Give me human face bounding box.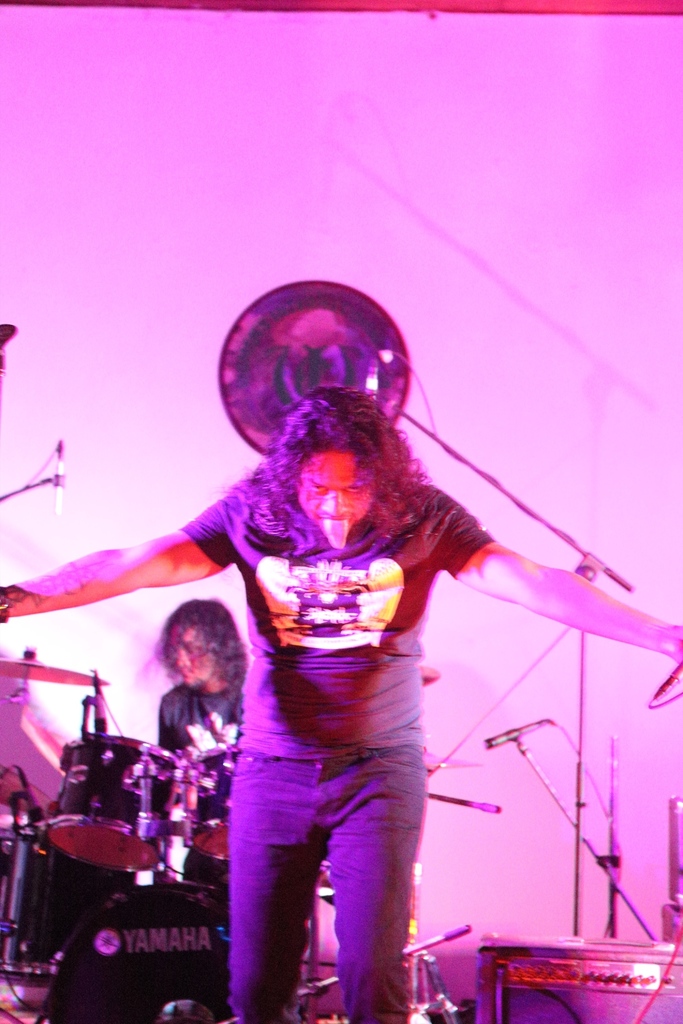
(292,442,381,552).
